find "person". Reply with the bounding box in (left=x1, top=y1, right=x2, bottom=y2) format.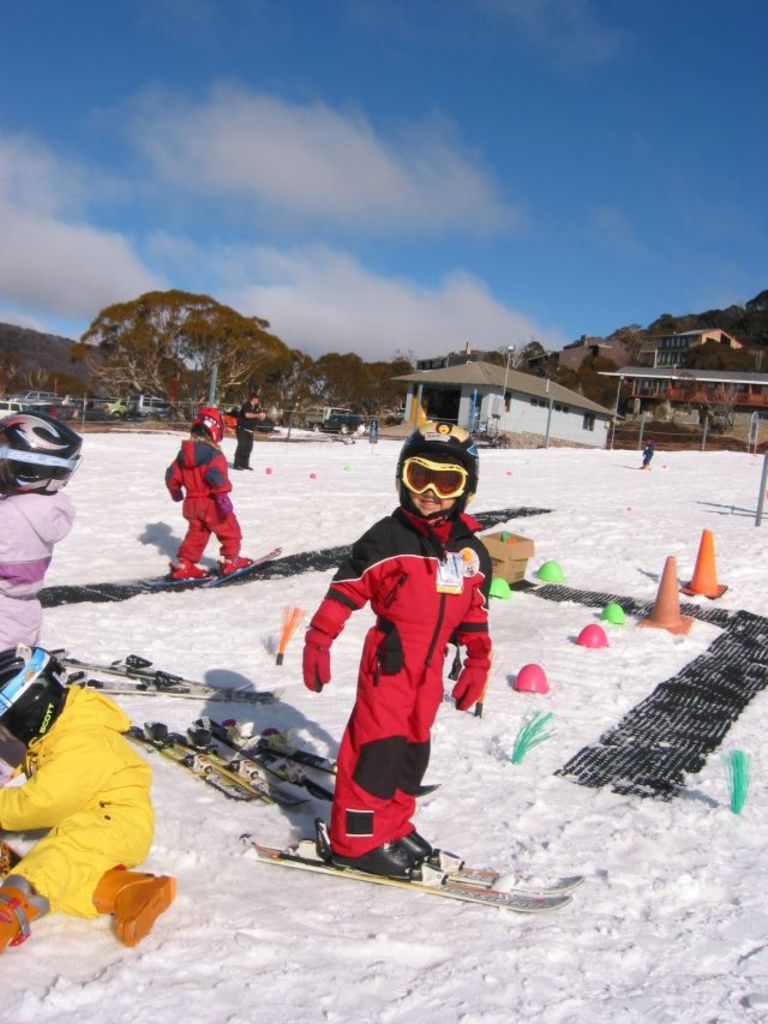
(left=298, top=413, right=504, bottom=926).
